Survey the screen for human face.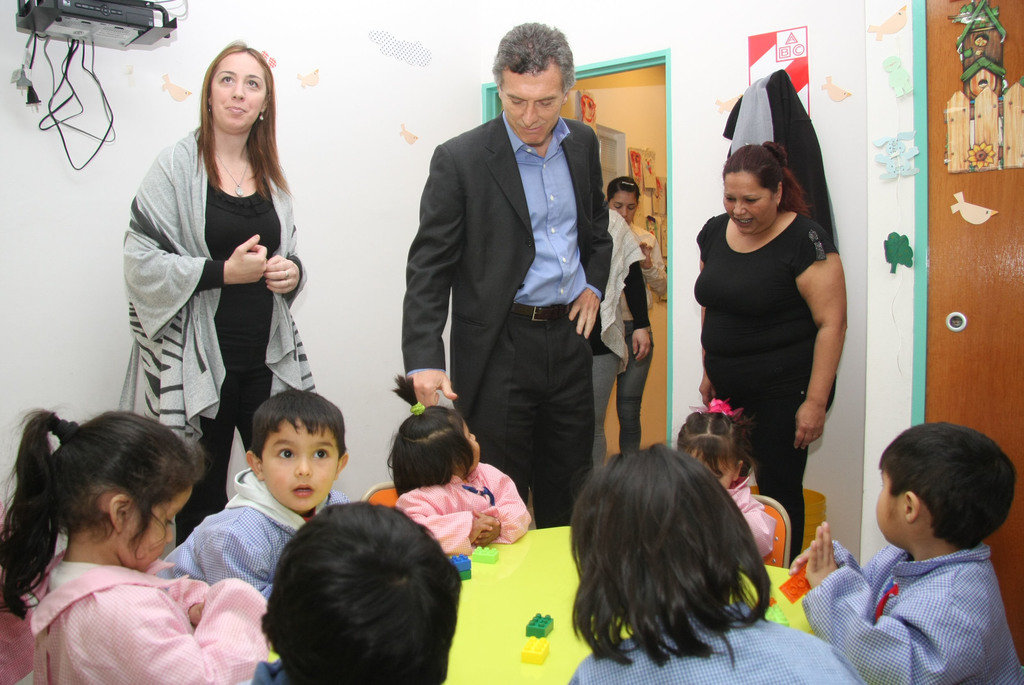
Survey found: x1=117 y1=482 x2=192 y2=574.
